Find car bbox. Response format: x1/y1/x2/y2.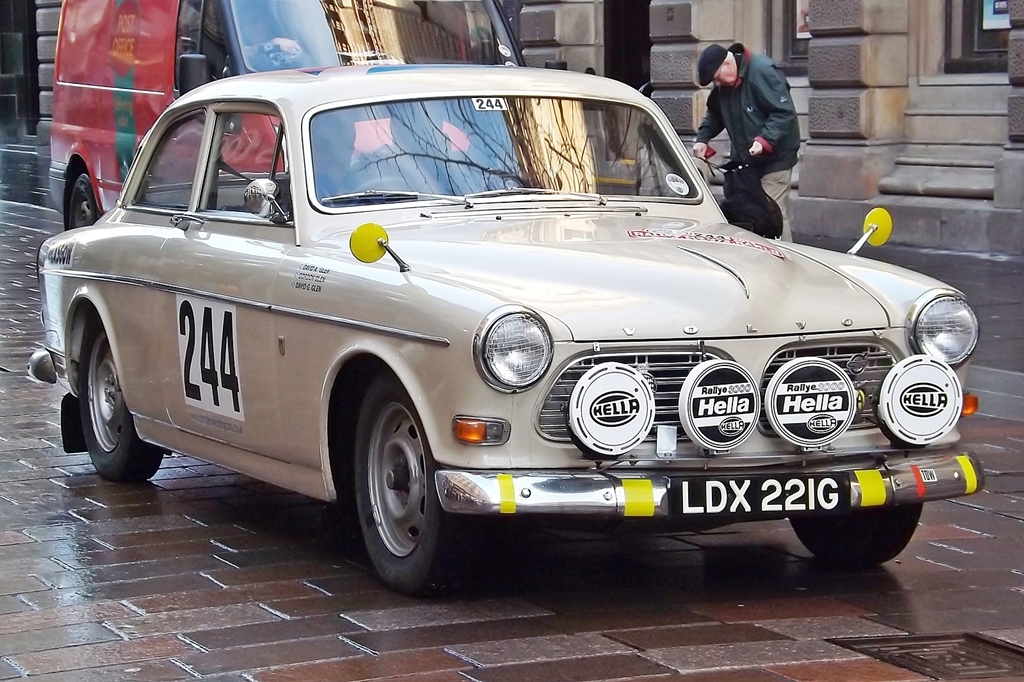
86/60/972/608.
